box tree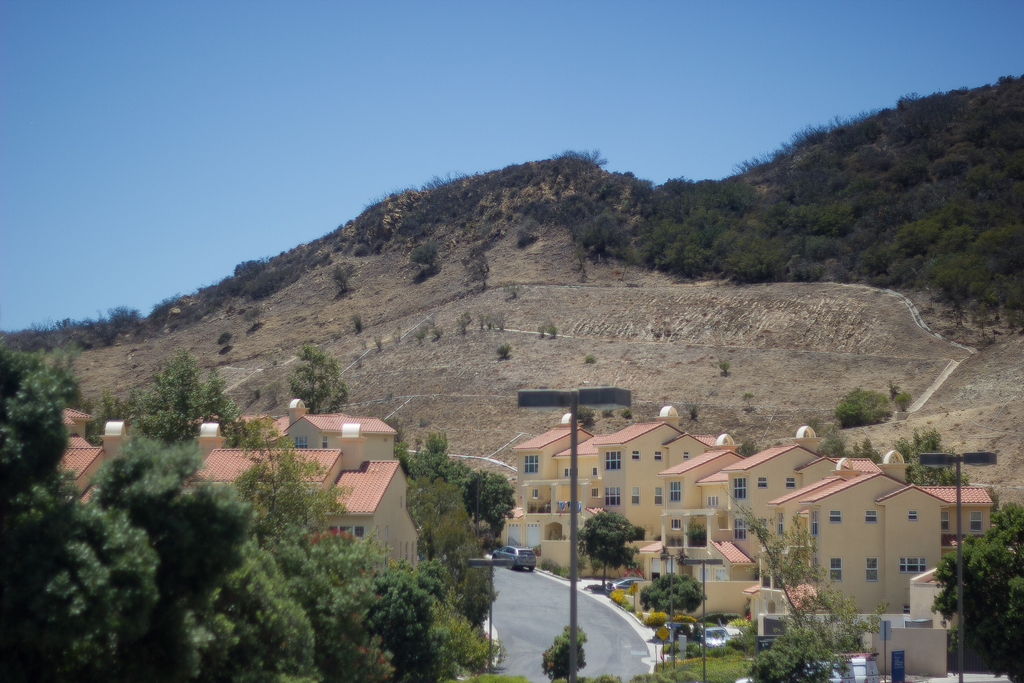
[left=854, top=429, right=967, bottom=495]
